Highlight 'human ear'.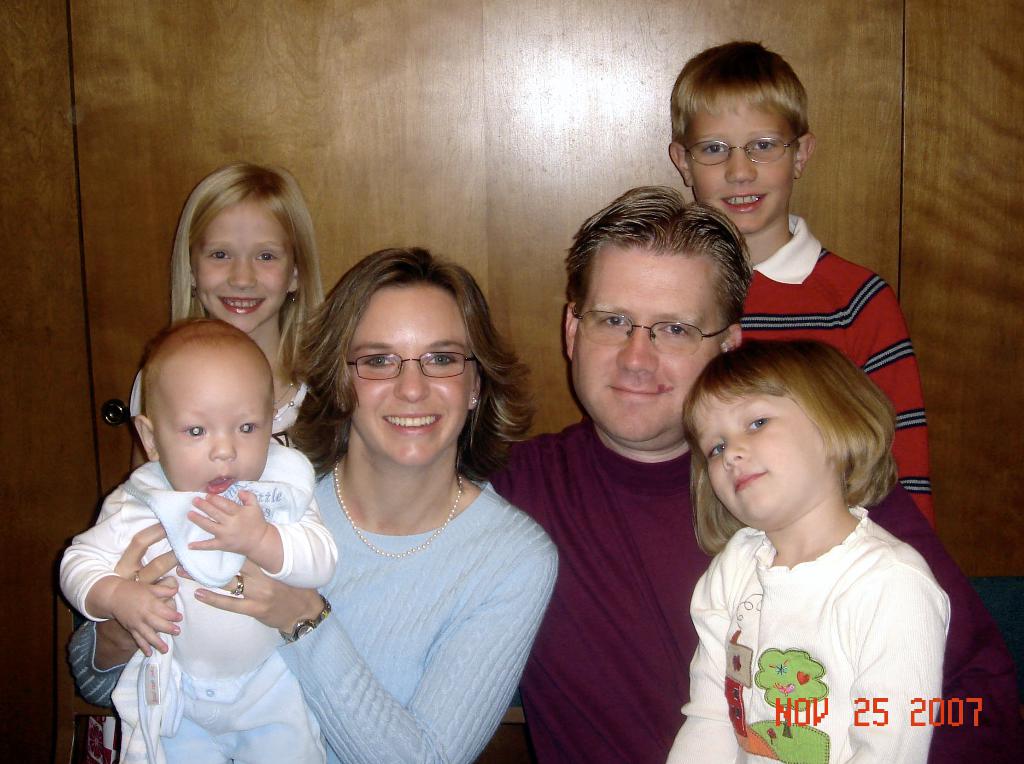
Highlighted region: [x1=666, y1=139, x2=691, y2=186].
